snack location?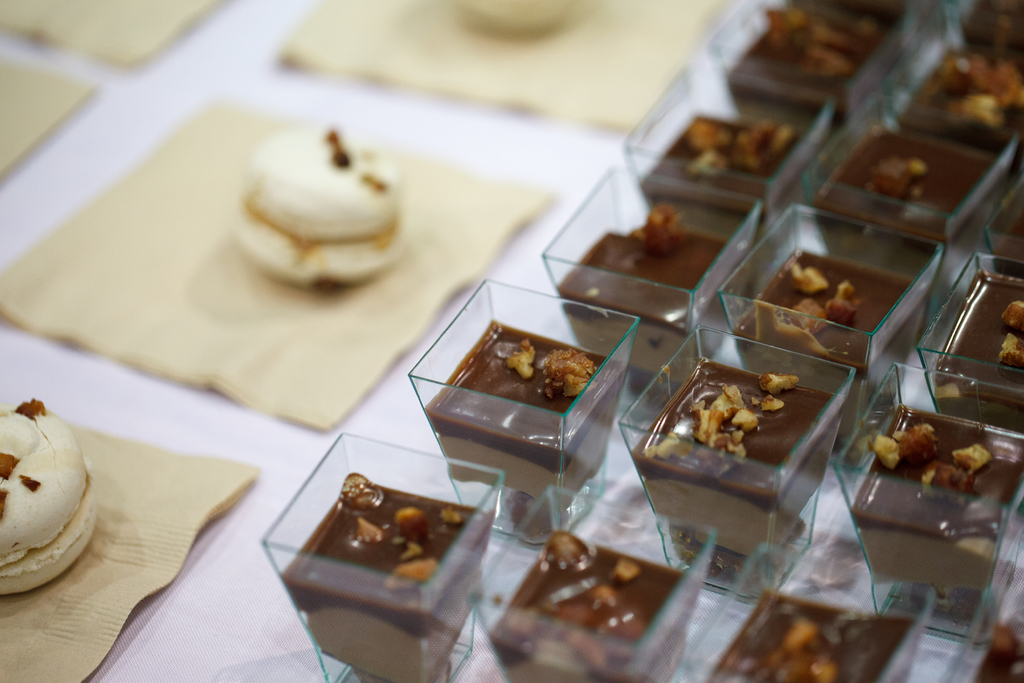
(x1=687, y1=601, x2=918, y2=682)
